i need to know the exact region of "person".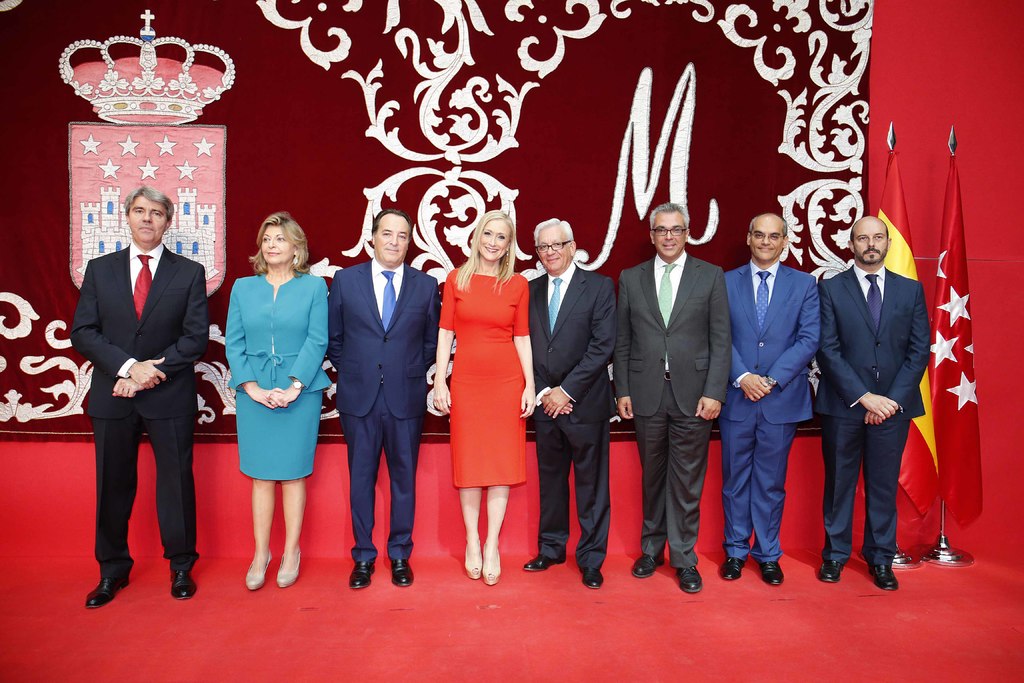
Region: {"left": 61, "top": 185, "right": 214, "bottom": 605}.
